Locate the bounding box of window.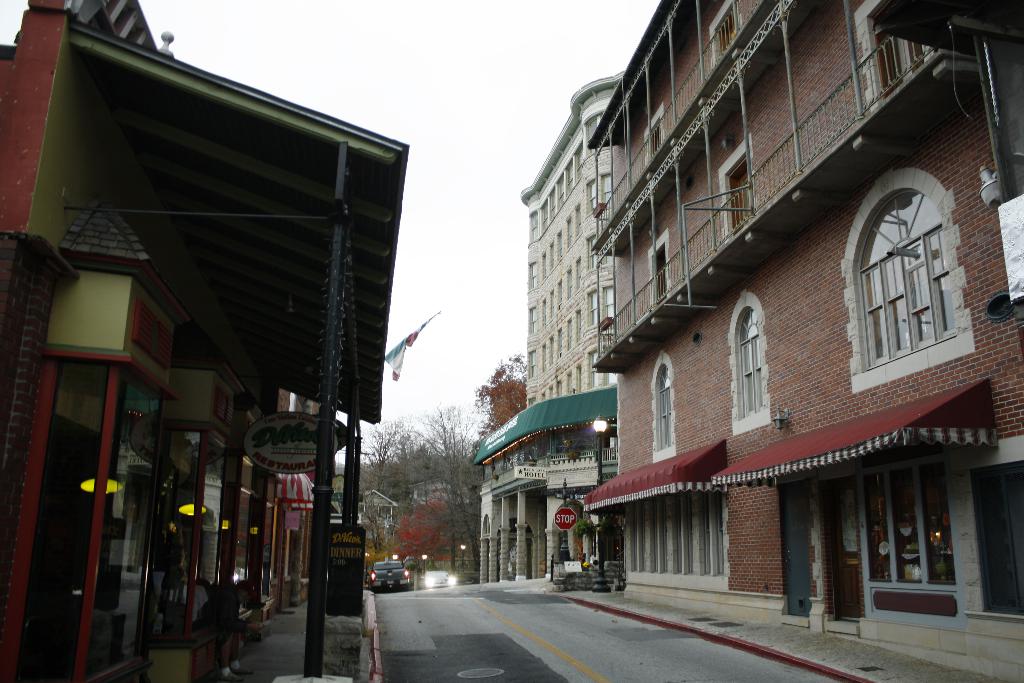
Bounding box: pyautogui.locateOnScreen(554, 181, 563, 199).
